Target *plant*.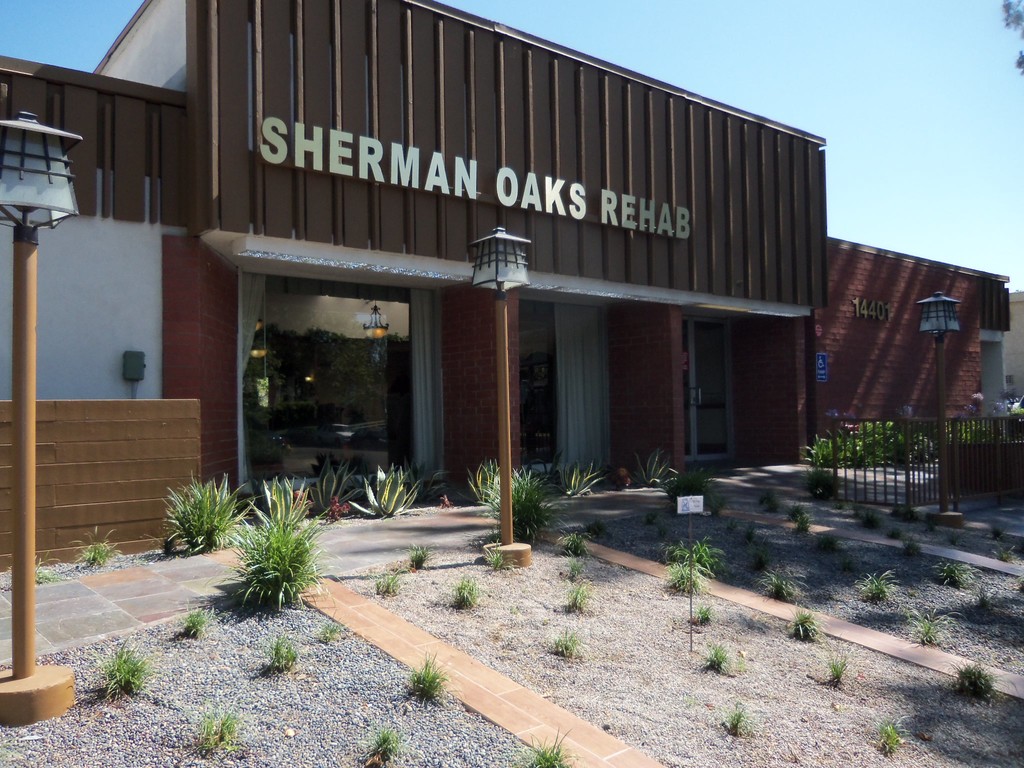
Target region: rect(552, 627, 580, 659).
